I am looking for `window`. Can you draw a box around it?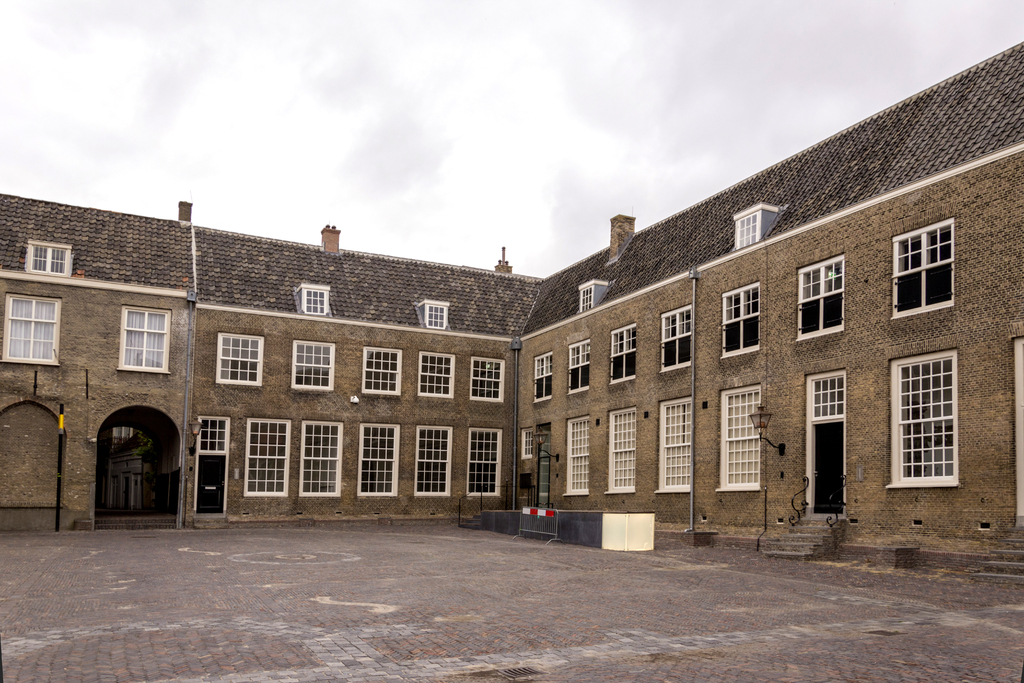
Sure, the bounding box is box(470, 357, 504, 402).
